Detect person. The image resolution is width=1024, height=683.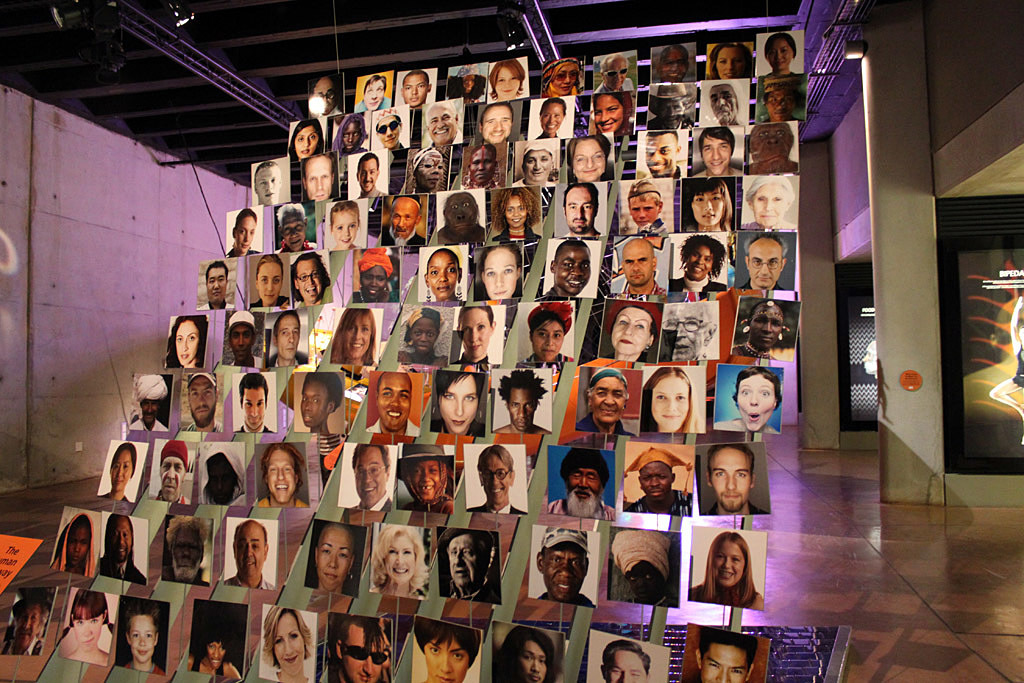
314,518,356,594.
